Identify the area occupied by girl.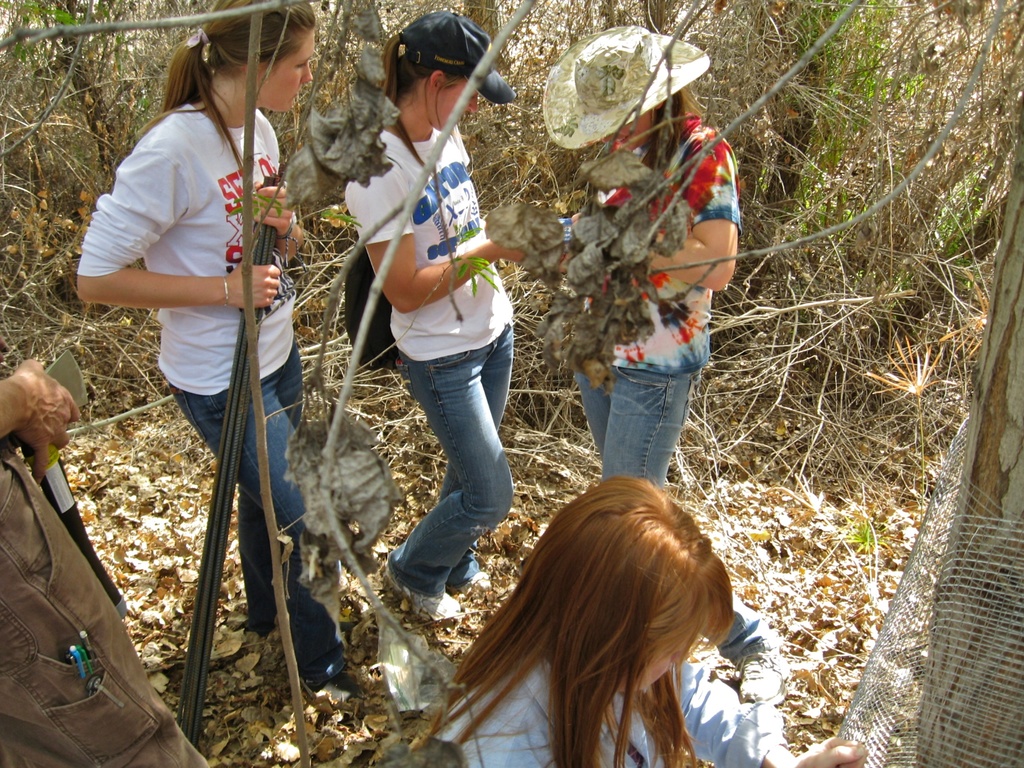
Area: 411/482/868/767.
